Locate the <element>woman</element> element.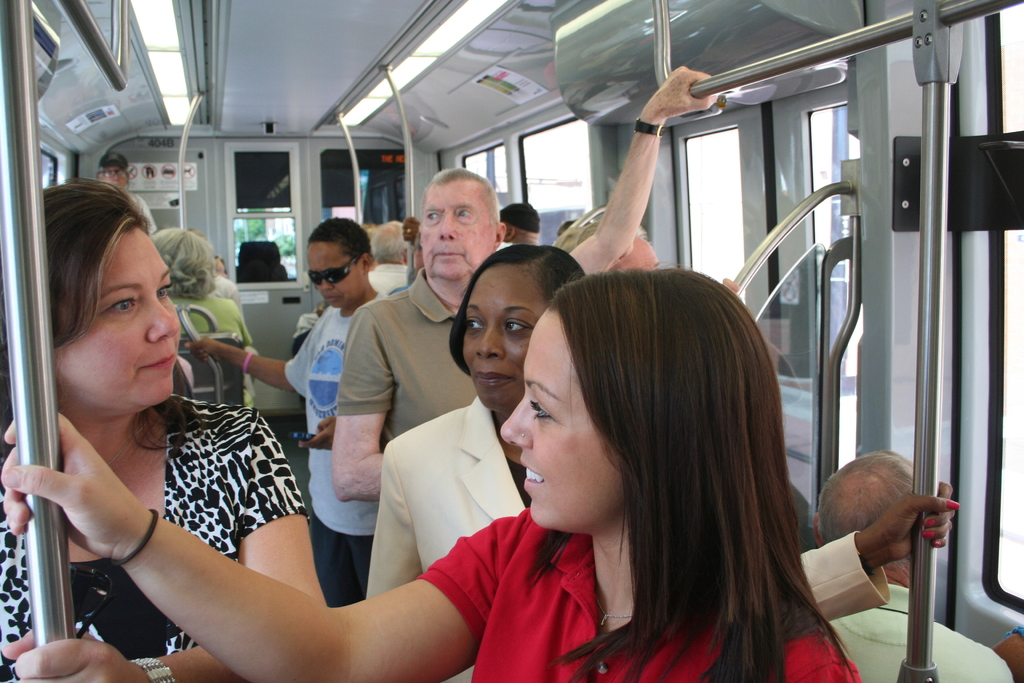
Element bbox: 0:176:331:682.
